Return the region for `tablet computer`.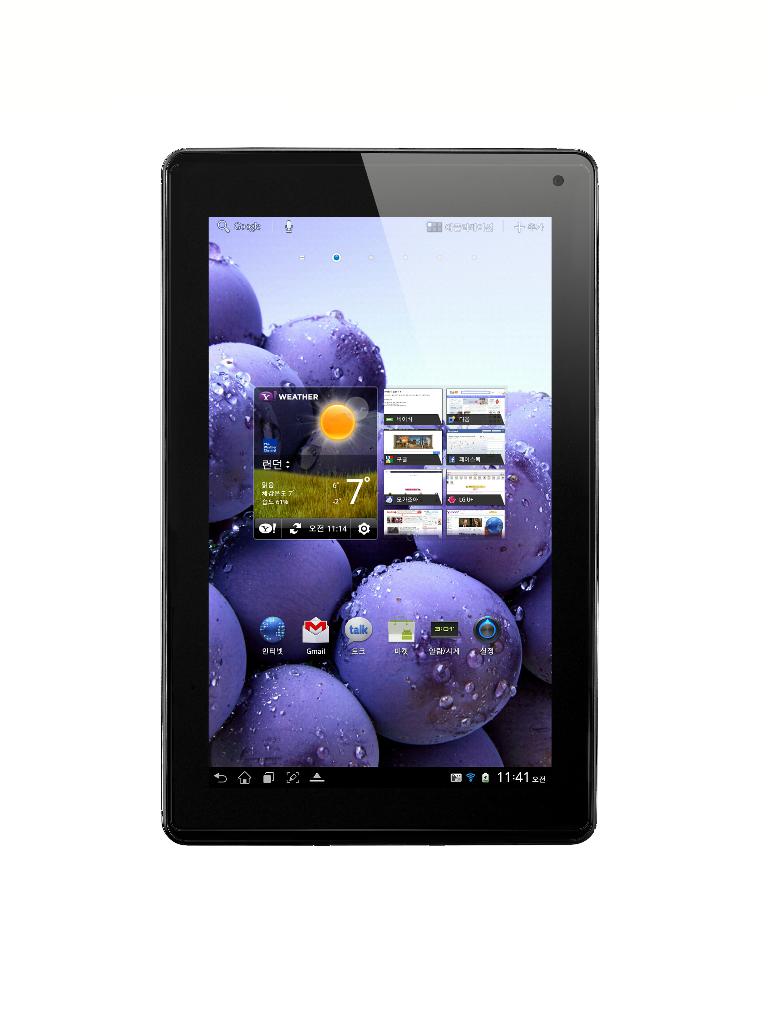
151:146:597:847.
